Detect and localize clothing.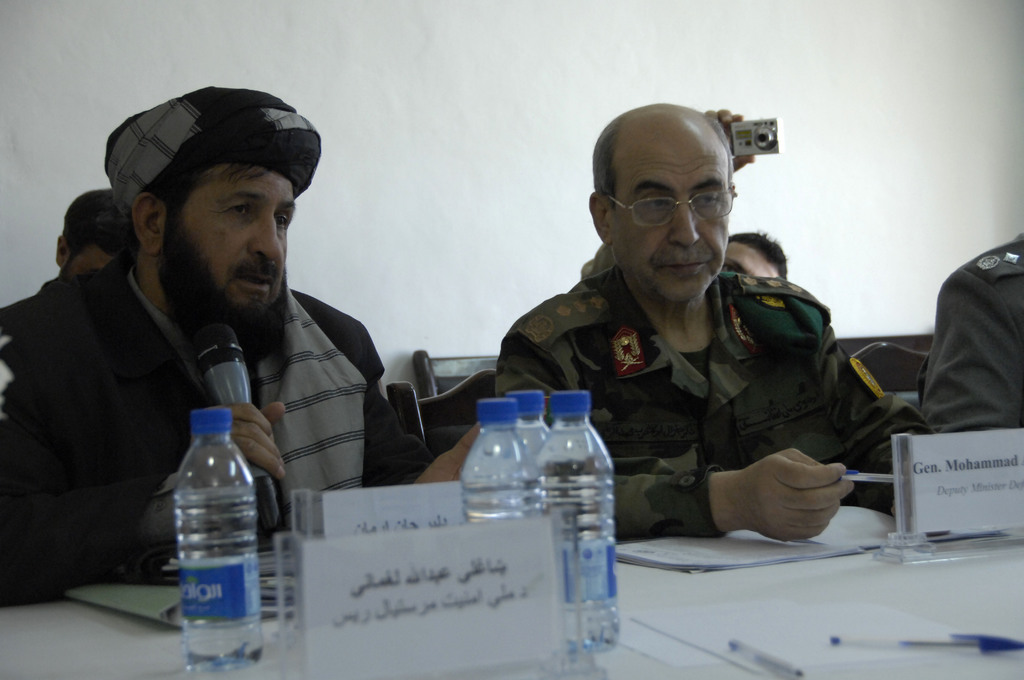
Localized at [left=908, top=225, right=1020, bottom=476].
